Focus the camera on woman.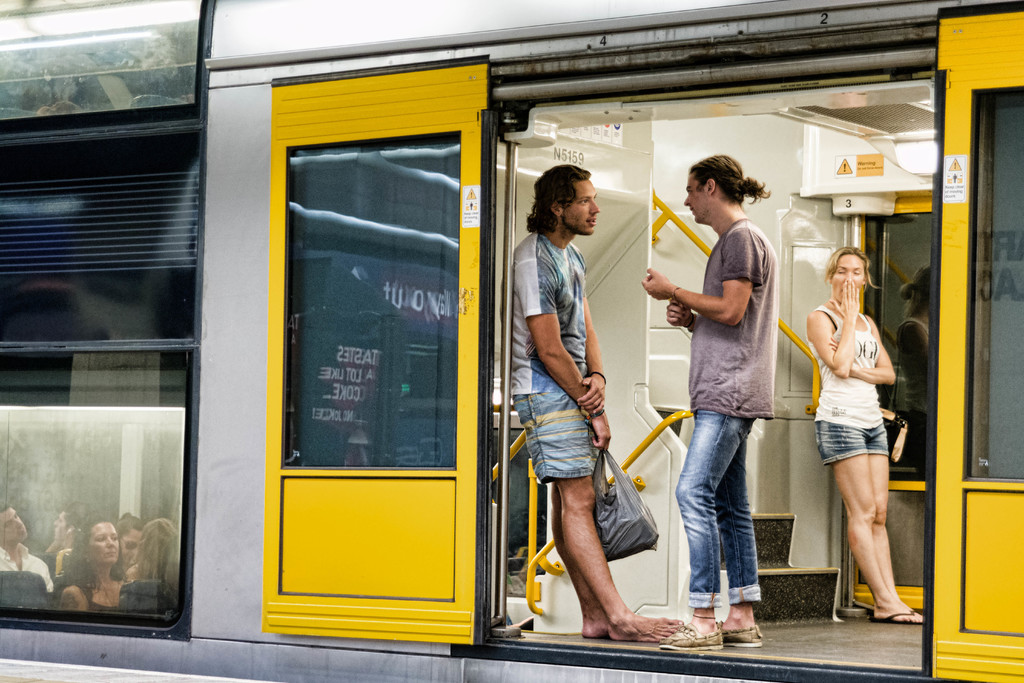
Focus region: [799, 231, 915, 621].
